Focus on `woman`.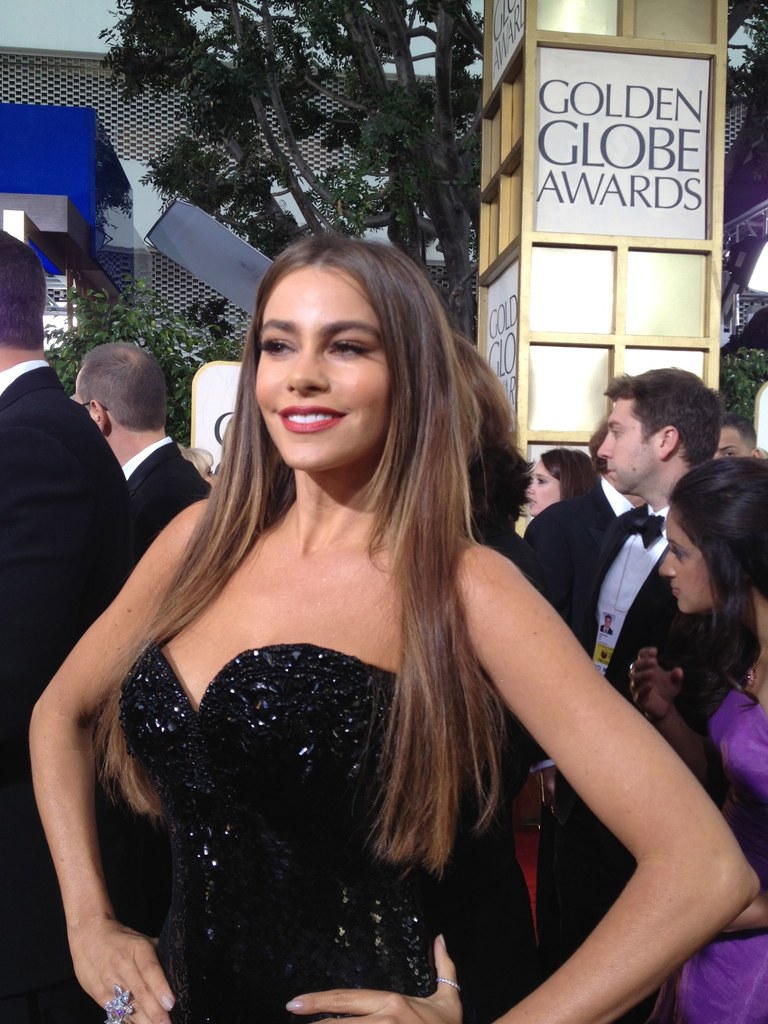
Focused at x1=628 y1=459 x2=767 y2=1023.
